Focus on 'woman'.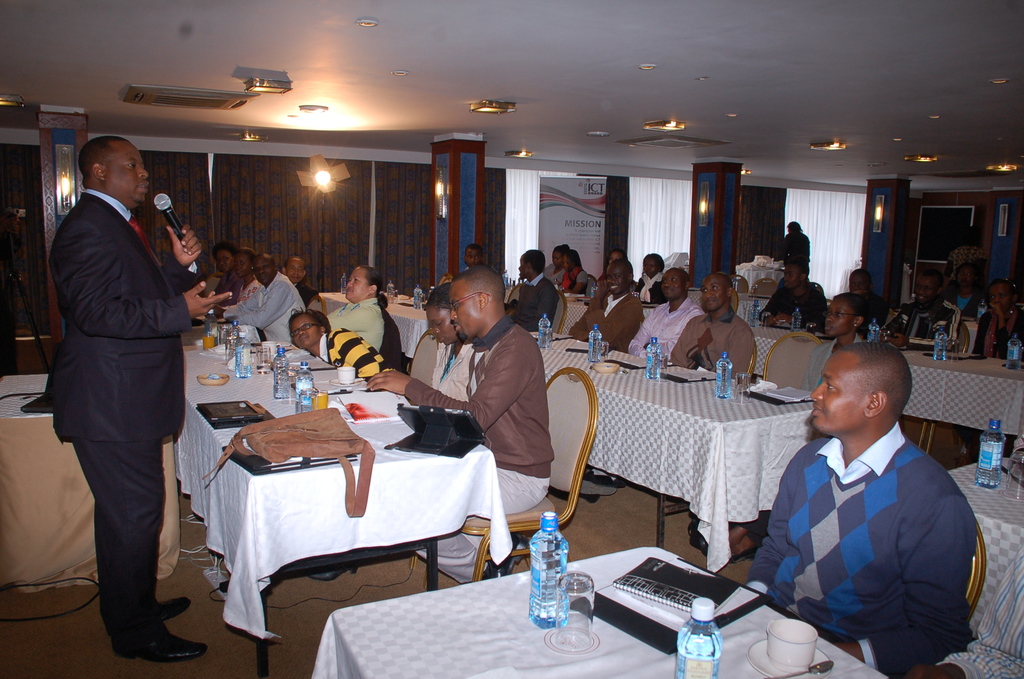
Focused at [left=35, top=124, right=207, bottom=659].
